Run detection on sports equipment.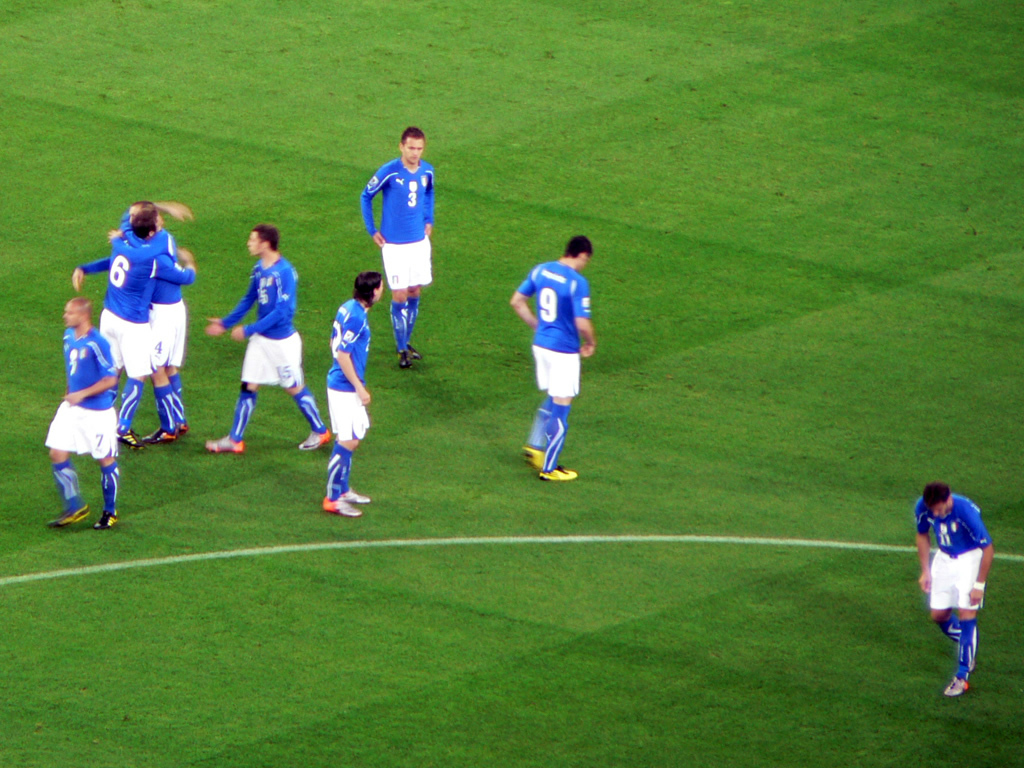
Result: [115,426,145,453].
